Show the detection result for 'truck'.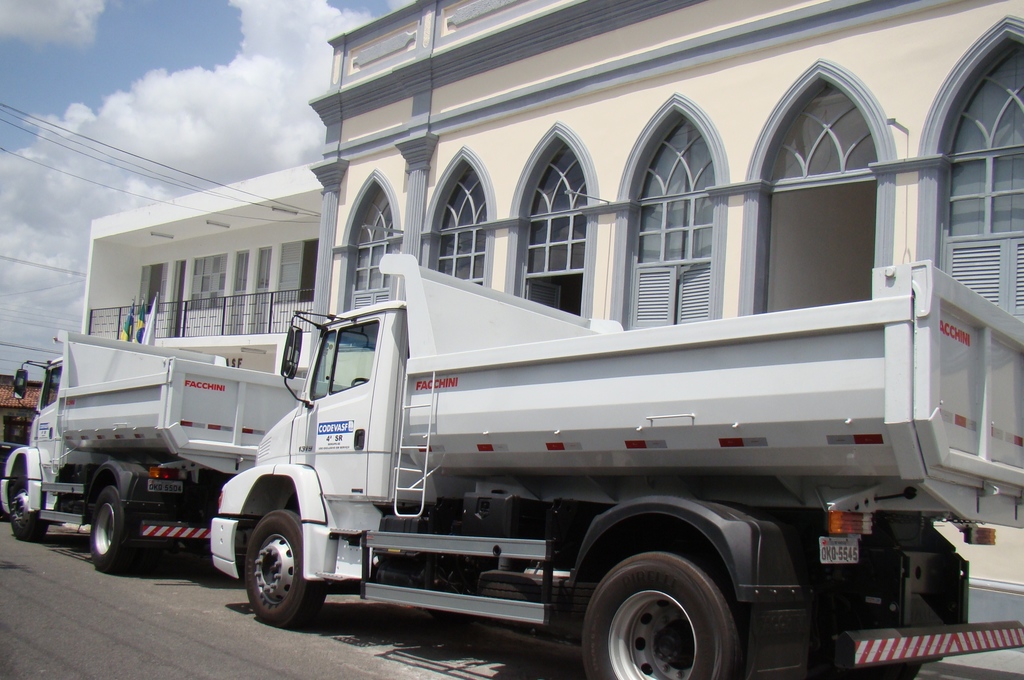
x1=210 y1=250 x2=1023 y2=679.
